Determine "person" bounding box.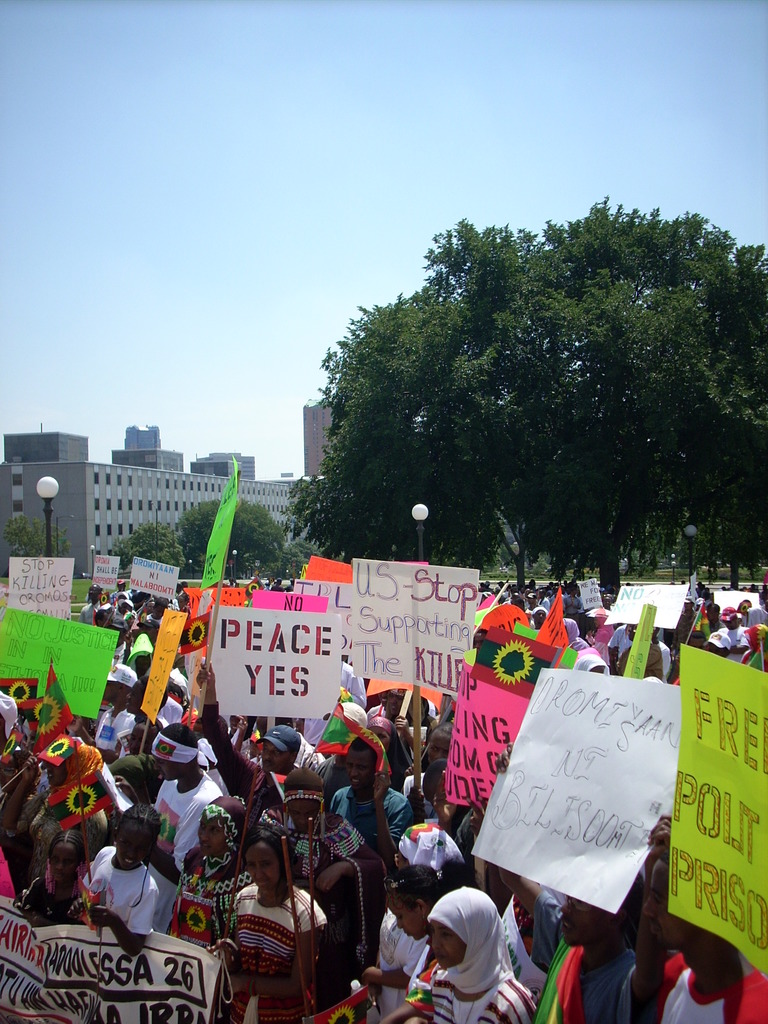
Determined: Rect(0, 690, 22, 798).
